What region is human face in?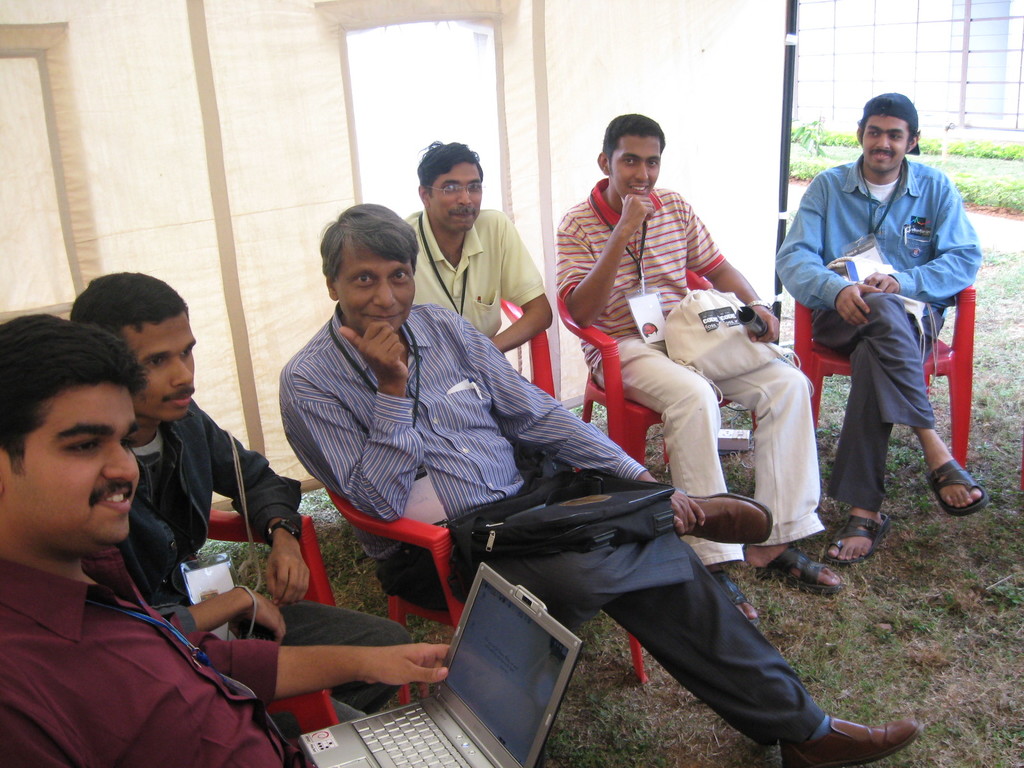
crop(136, 316, 200, 413).
